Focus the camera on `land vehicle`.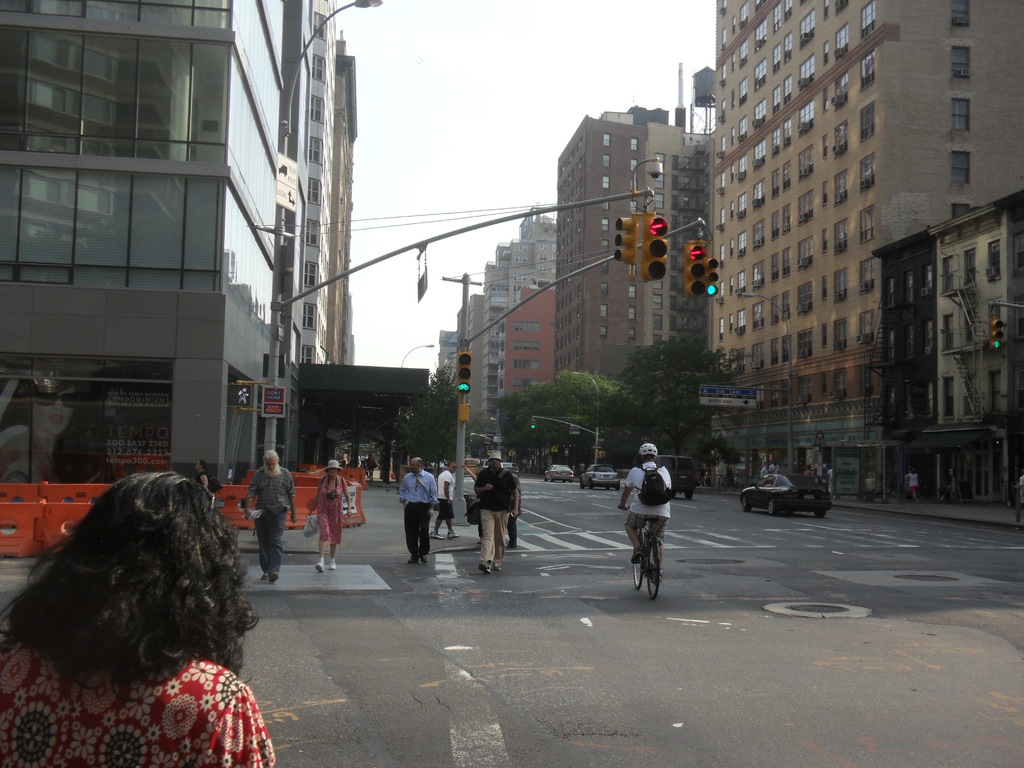
Focus region: x1=541, y1=463, x2=575, y2=484.
